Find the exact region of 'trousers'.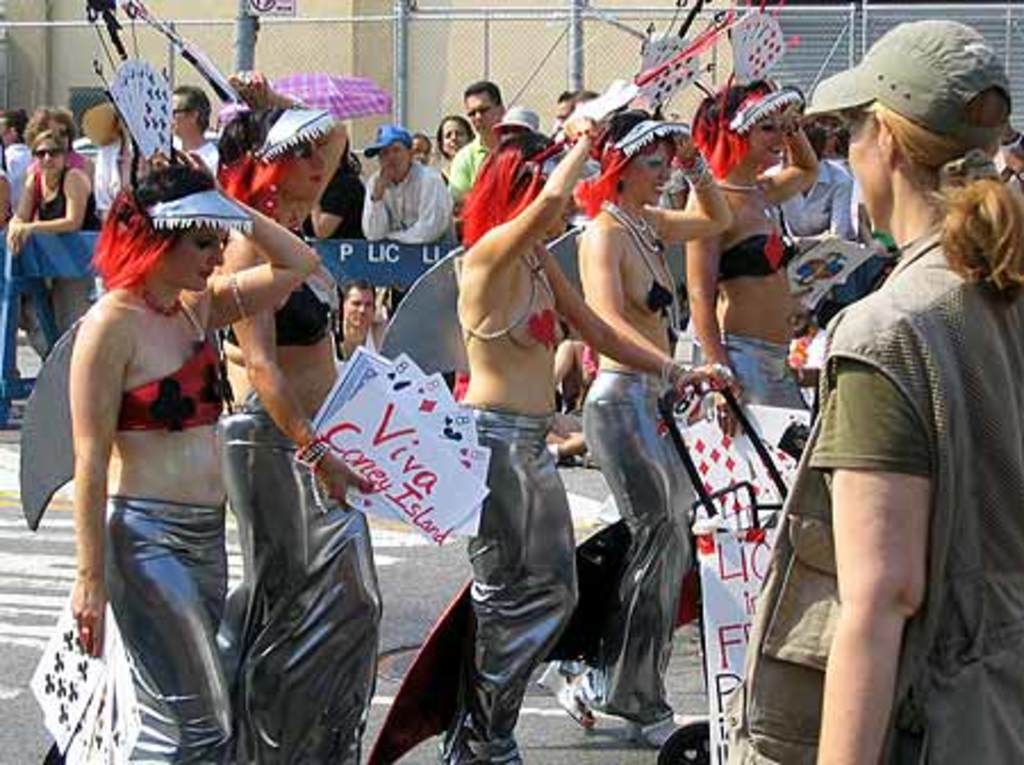
Exact region: x1=48, y1=275, x2=100, y2=332.
